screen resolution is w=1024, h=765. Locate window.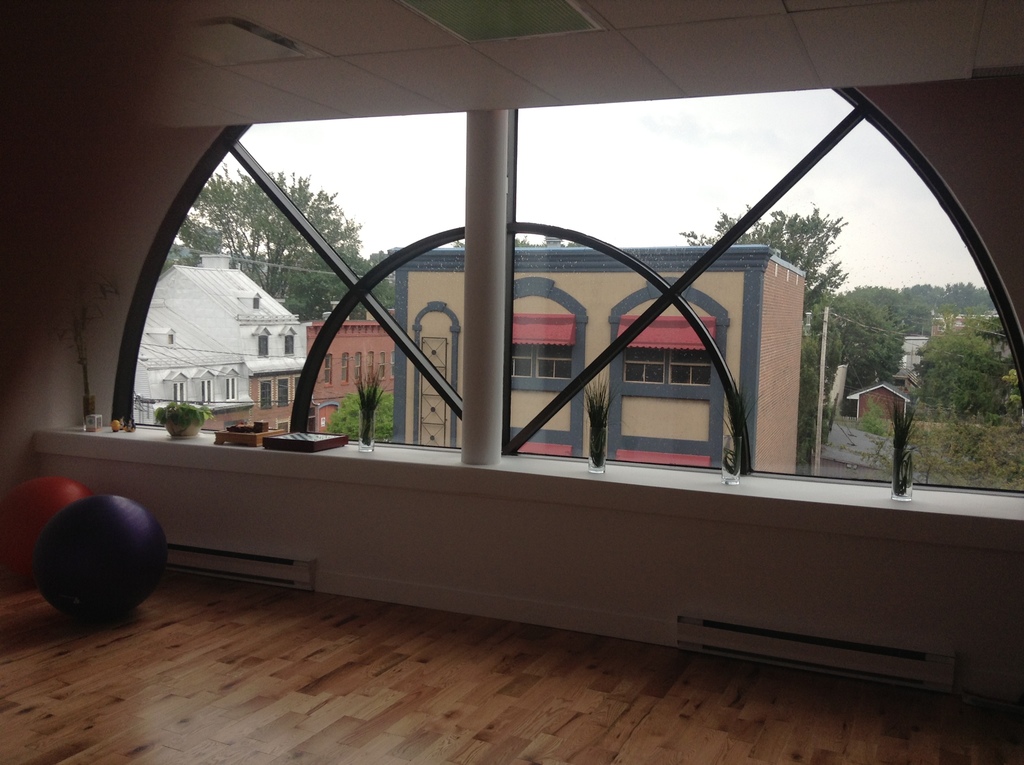
225 375 236 398.
